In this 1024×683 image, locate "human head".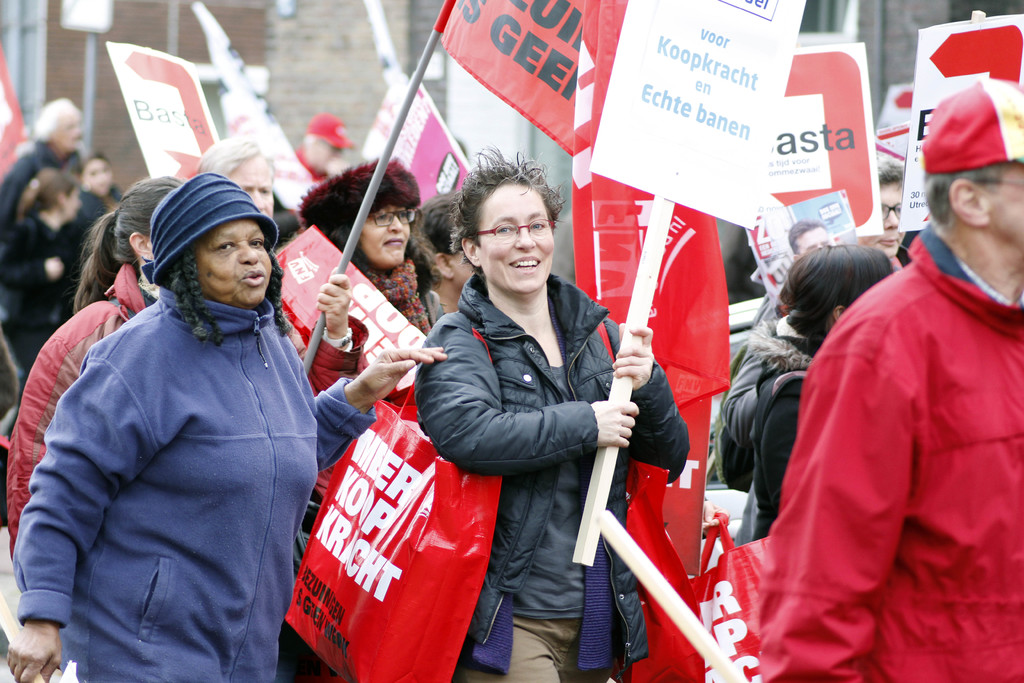
Bounding box: locate(781, 241, 900, 342).
